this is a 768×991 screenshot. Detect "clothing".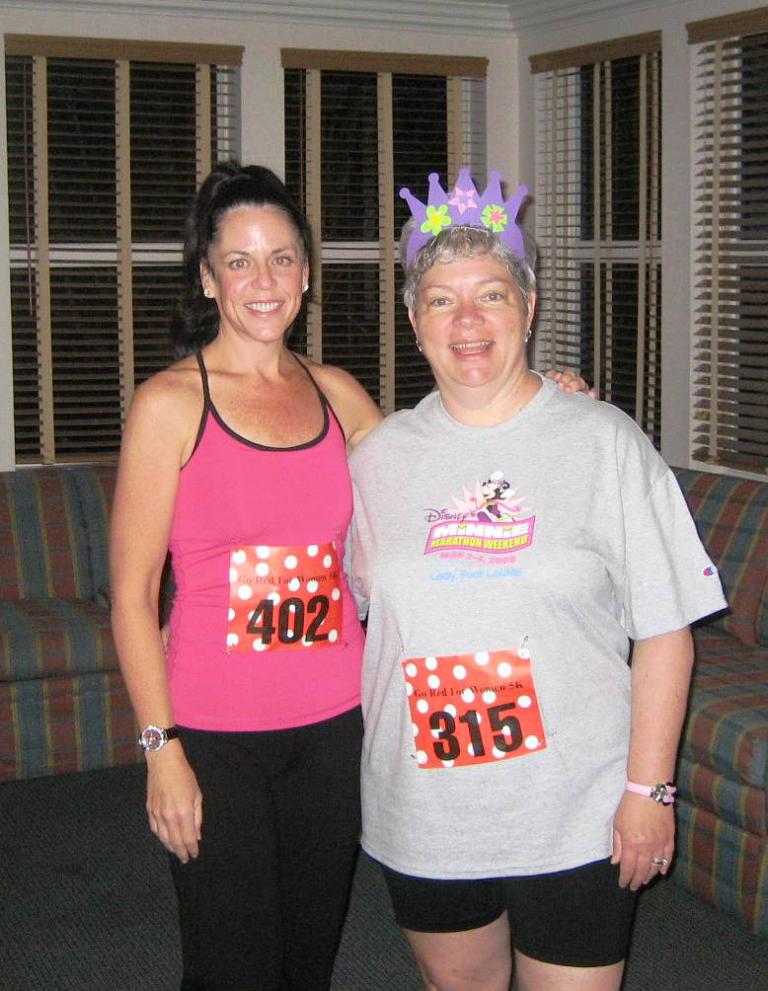
bbox=[356, 368, 730, 962].
